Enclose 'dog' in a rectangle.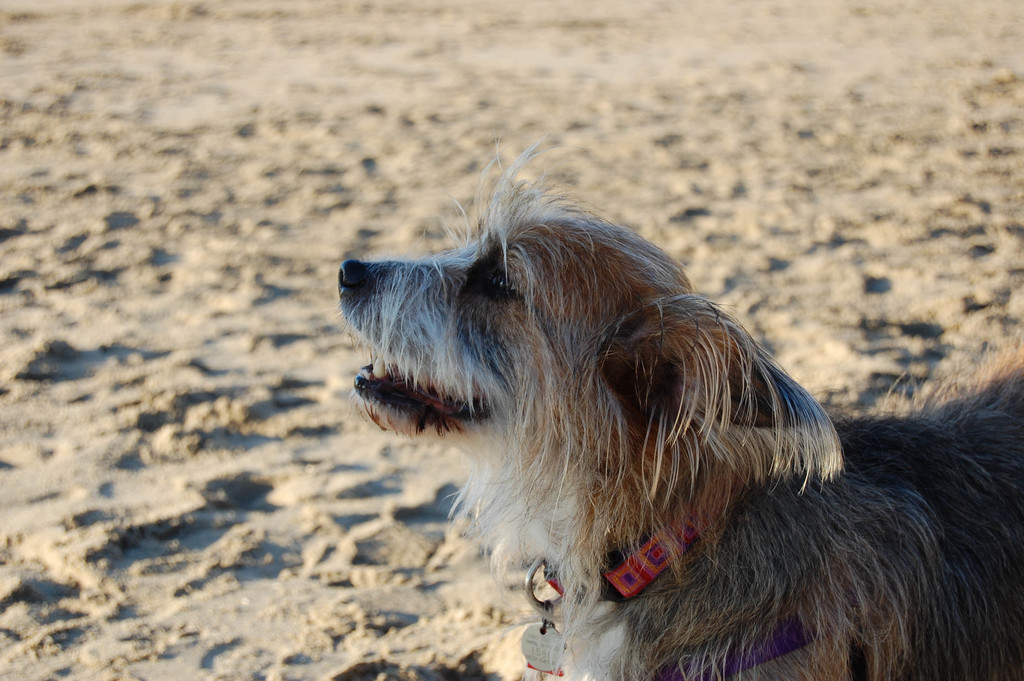
bbox=(337, 146, 1023, 680).
